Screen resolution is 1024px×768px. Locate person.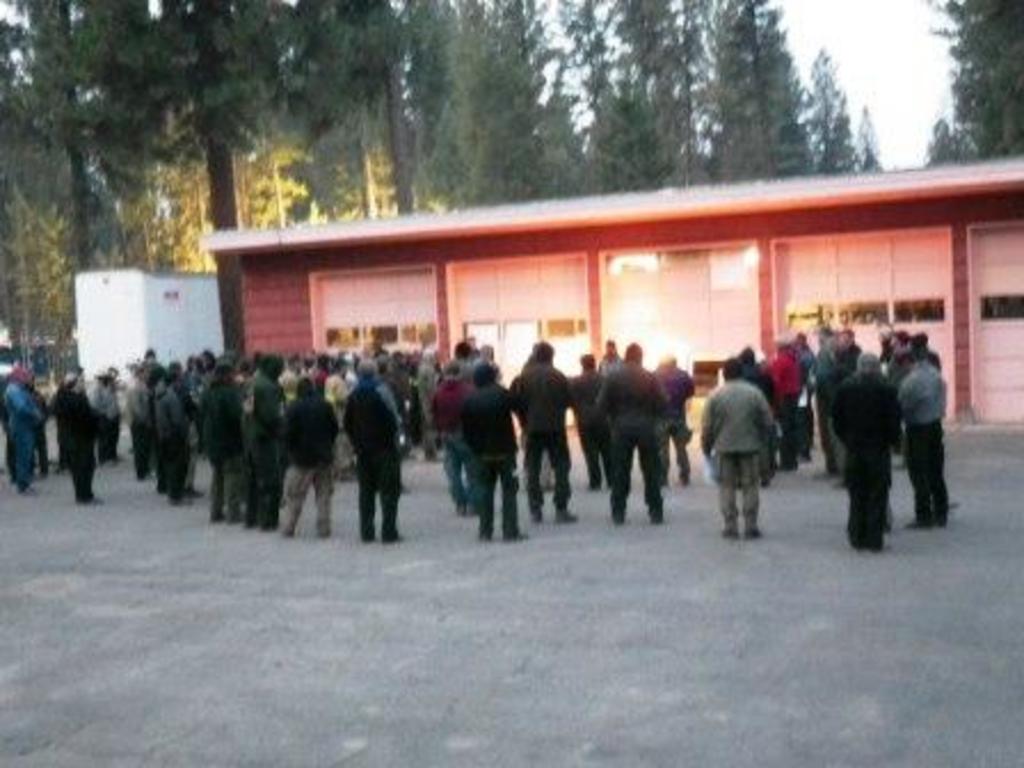
[x1=505, y1=341, x2=581, y2=521].
